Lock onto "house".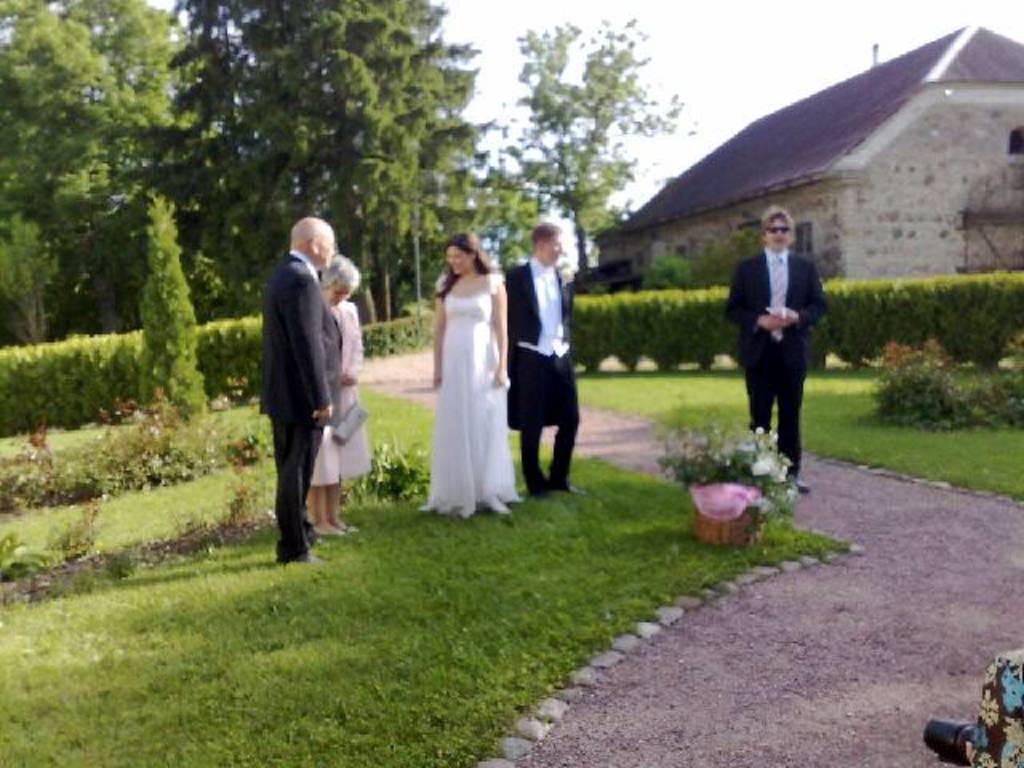
Locked: <box>624,18,1008,339</box>.
